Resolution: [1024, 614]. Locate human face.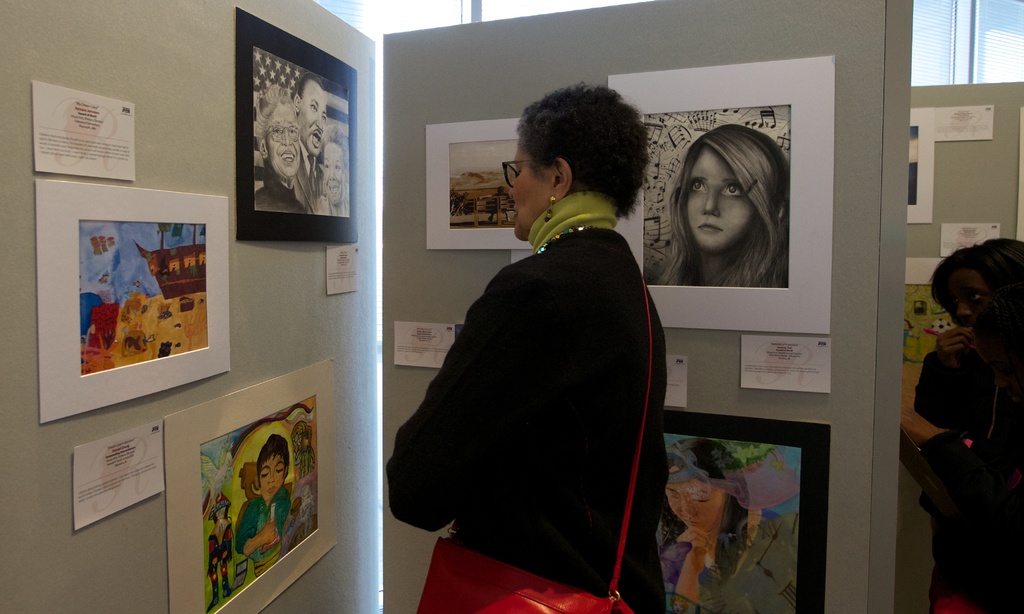
x1=261 y1=452 x2=289 y2=505.
